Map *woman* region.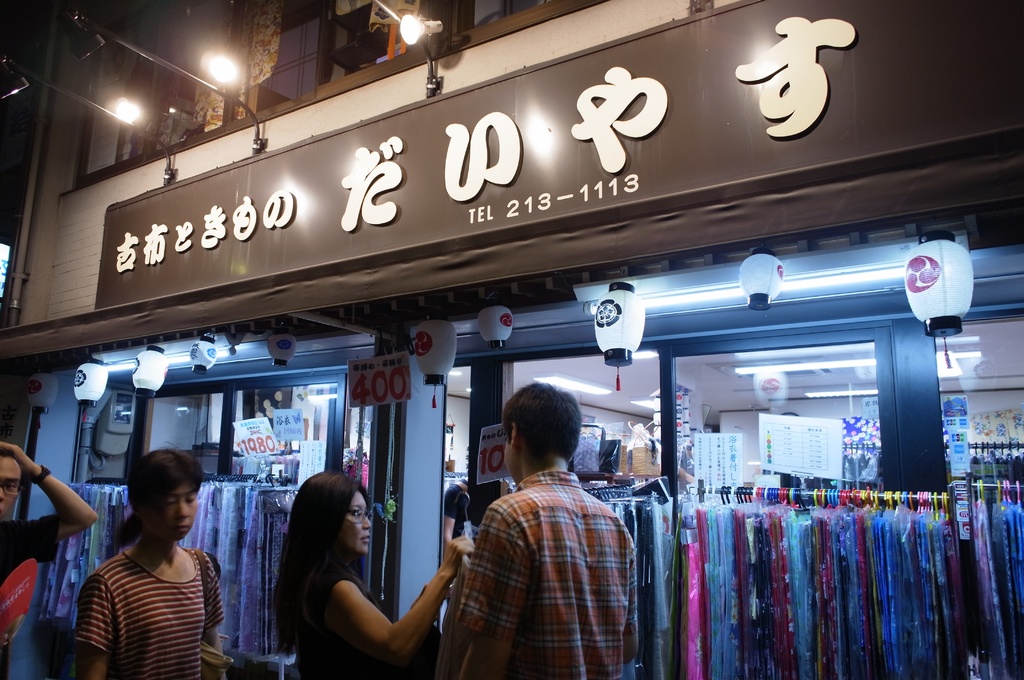
Mapped to (261,471,435,677).
